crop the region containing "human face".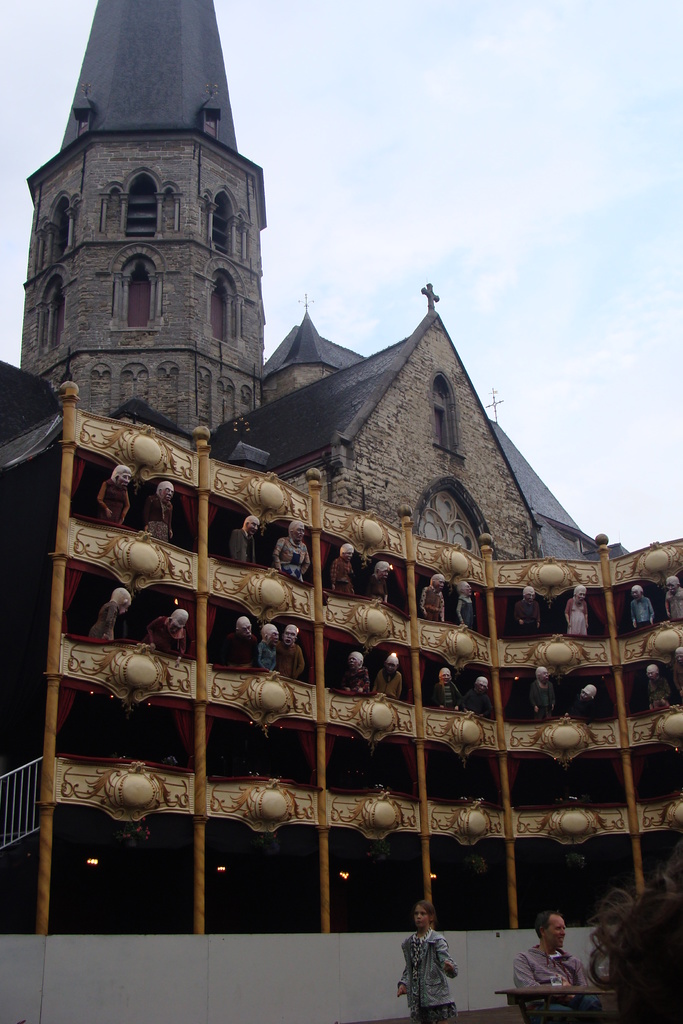
Crop region: Rect(112, 581, 129, 616).
